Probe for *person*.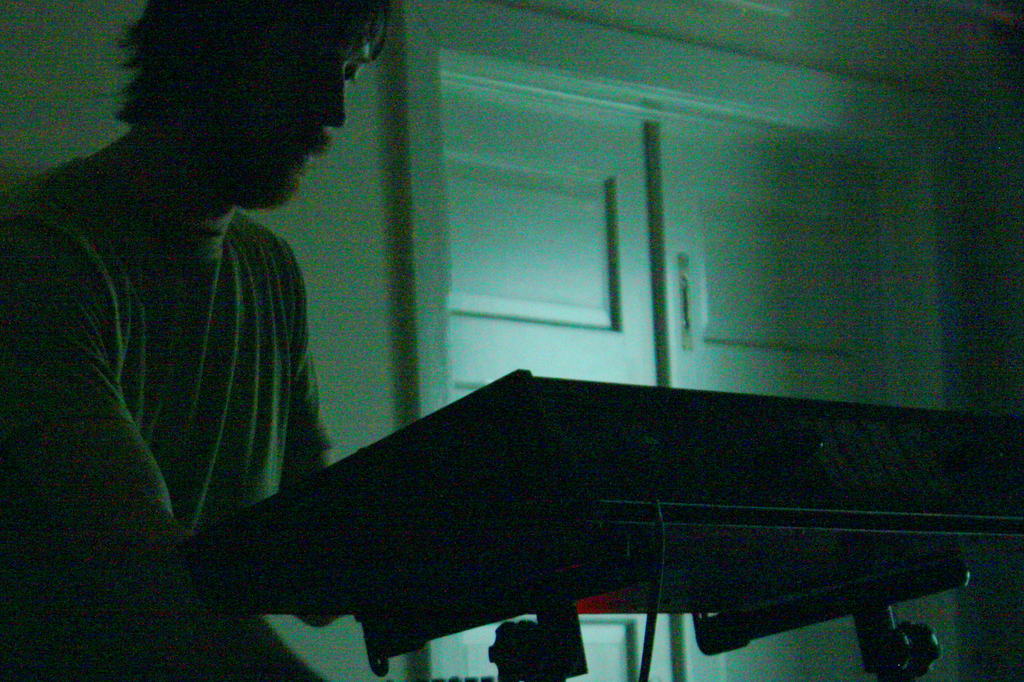
Probe result: 0, 0, 392, 681.
